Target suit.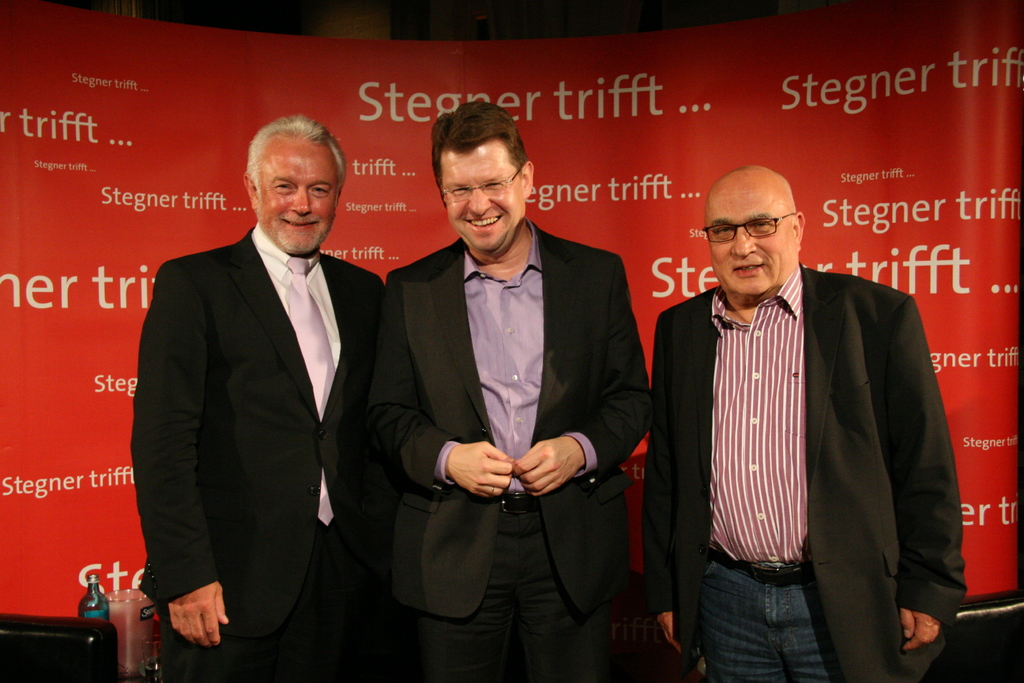
Target region: detection(131, 116, 385, 679).
